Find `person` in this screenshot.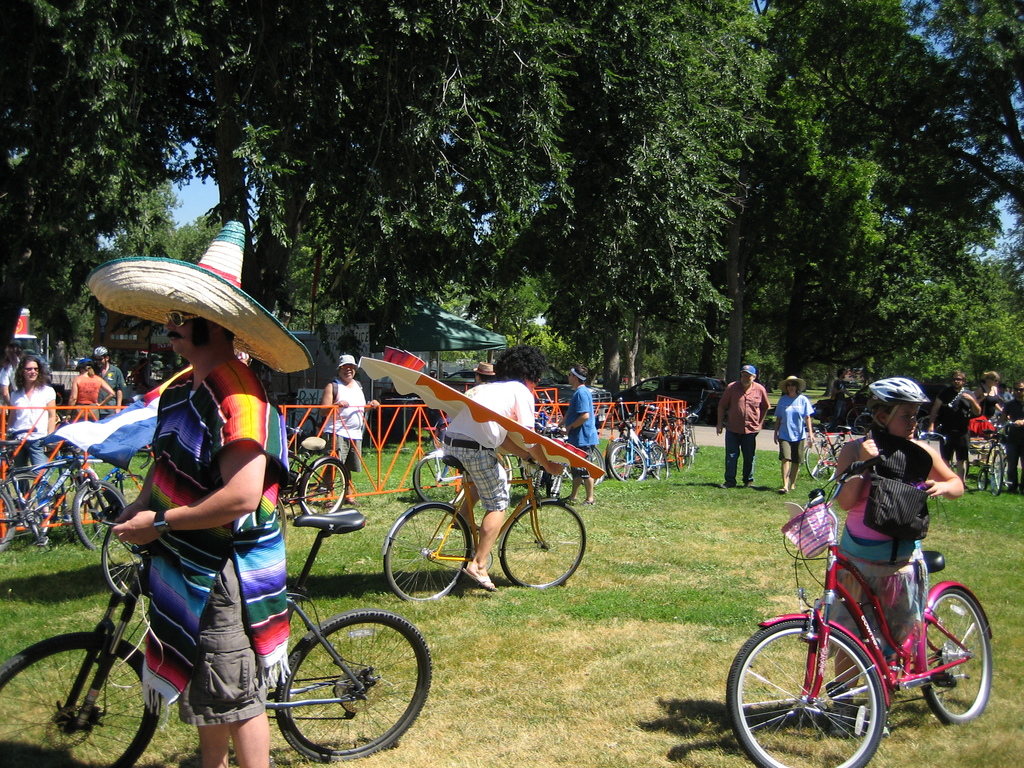
The bounding box for `person` is <bbox>714, 360, 781, 484</bbox>.
